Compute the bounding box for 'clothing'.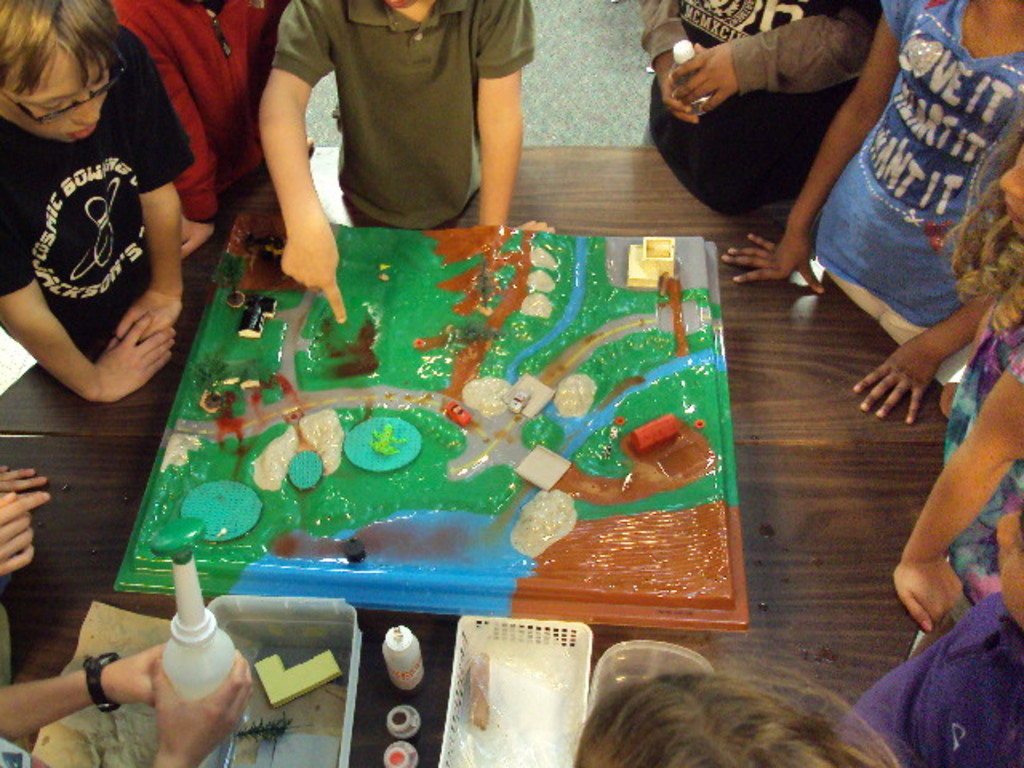
rect(813, 0, 1022, 379).
